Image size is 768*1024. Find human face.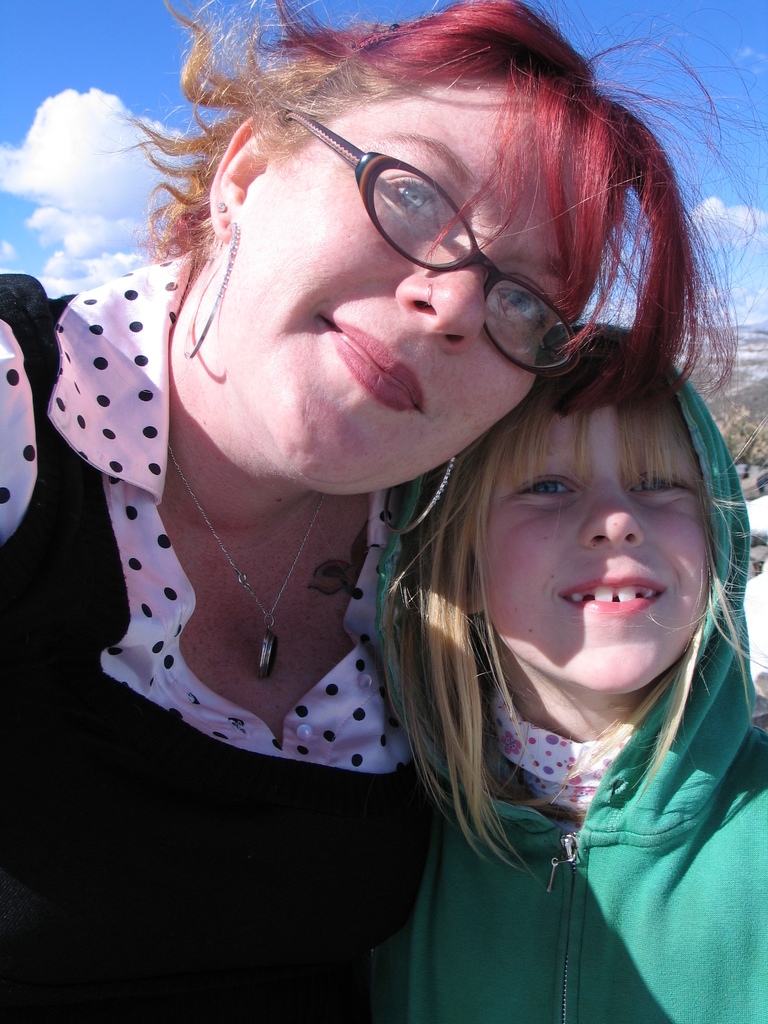
<bbox>475, 404, 722, 706</bbox>.
